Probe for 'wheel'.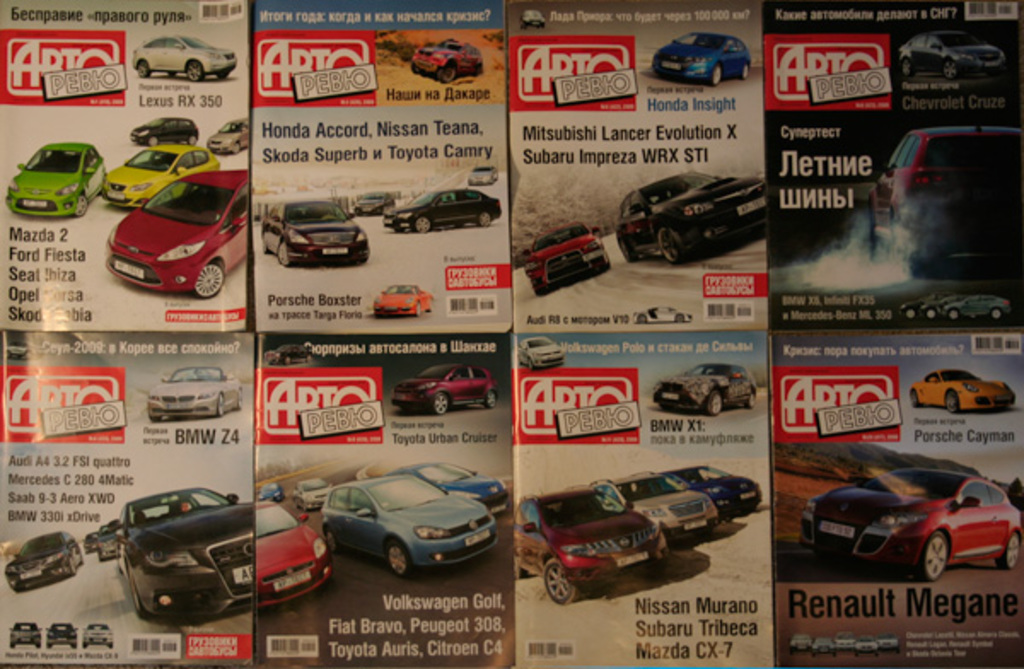
Probe result: bbox=[944, 61, 959, 79].
